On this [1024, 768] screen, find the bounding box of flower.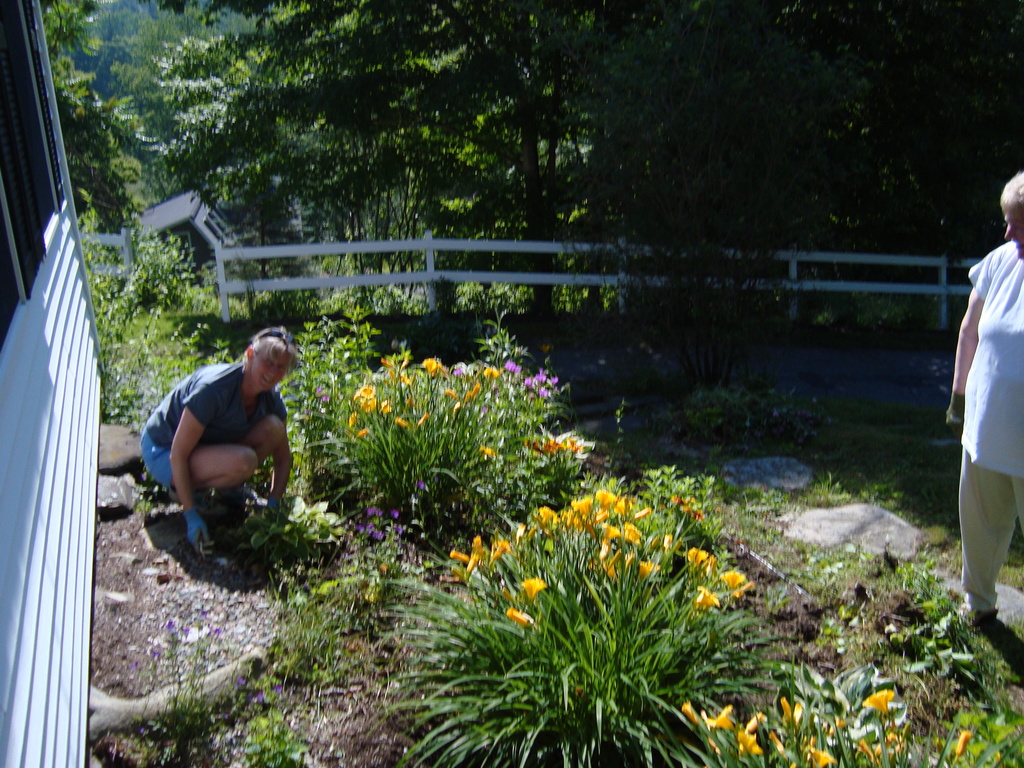
Bounding box: crop(680, 538, 713, 568).
